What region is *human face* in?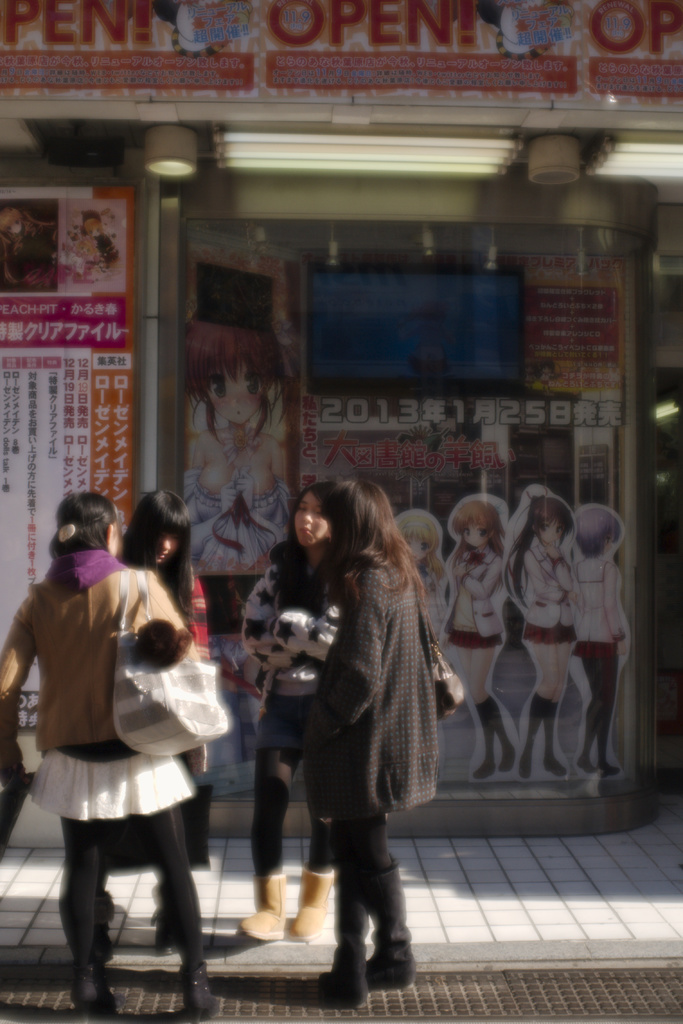
left=8, top=221, right=21, bottom=232.
